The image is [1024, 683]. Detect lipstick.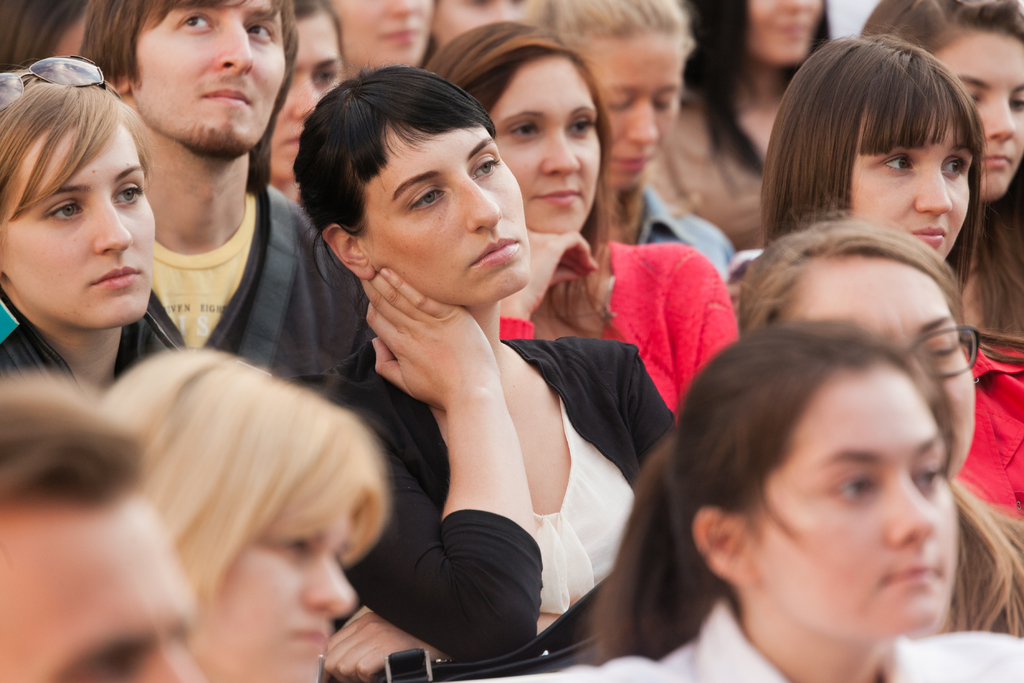
Detection: 913, 226, 947, 251.
